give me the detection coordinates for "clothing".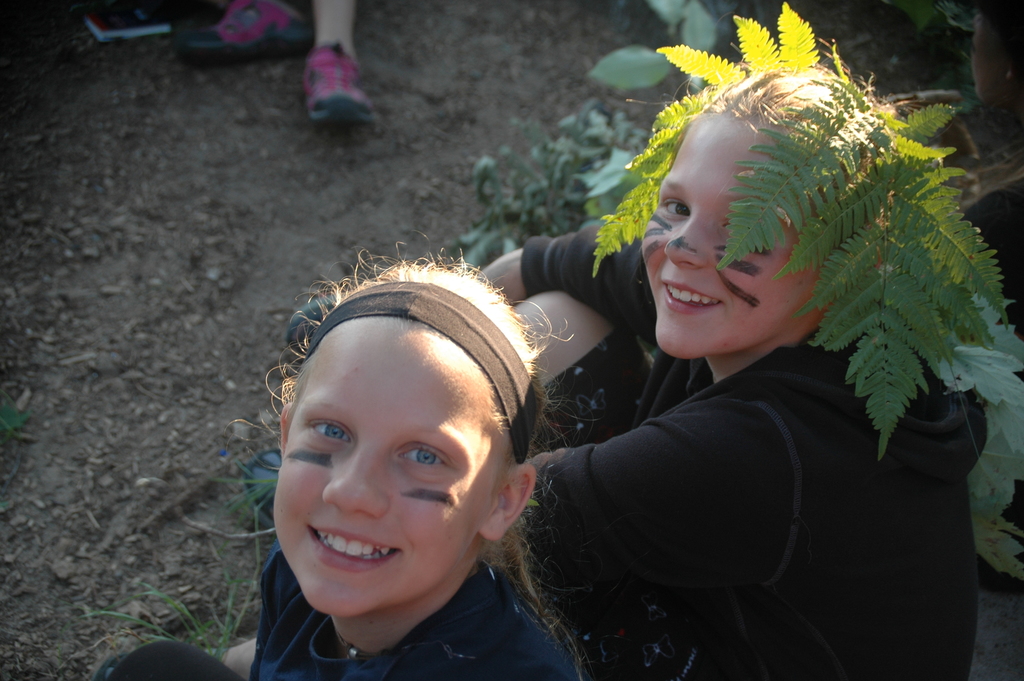
x1=512 y1=77 x2=948 y2=680.
